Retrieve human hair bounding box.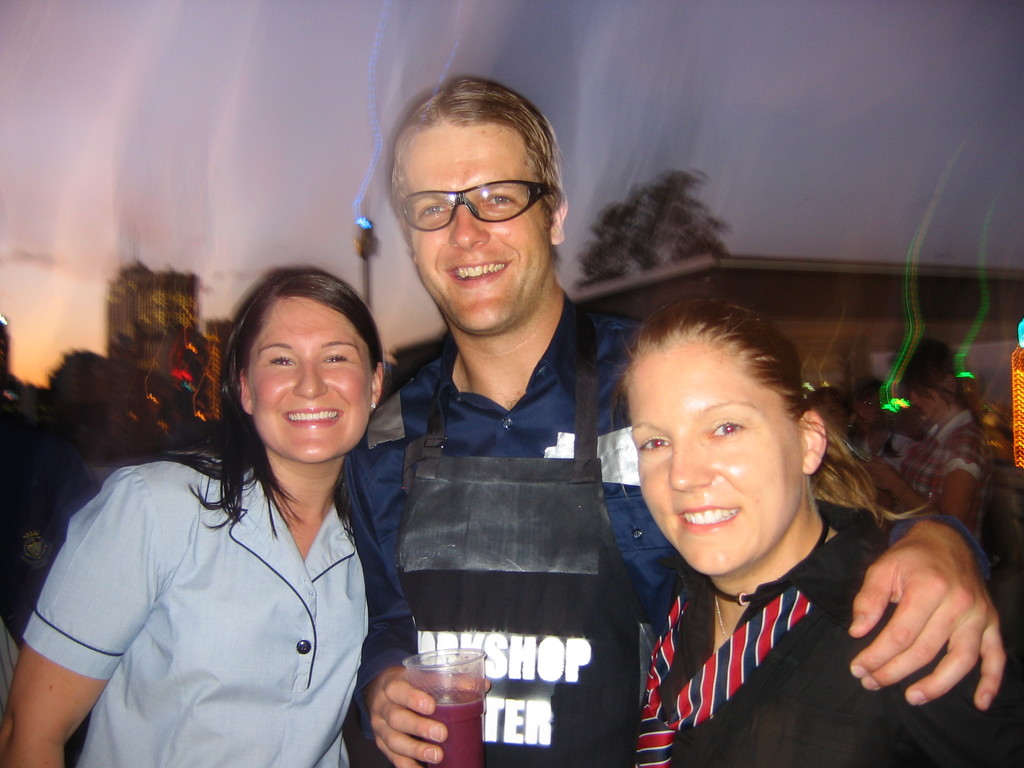
Bounding box: x1=373, y1=83, x2=556, y2=273.
